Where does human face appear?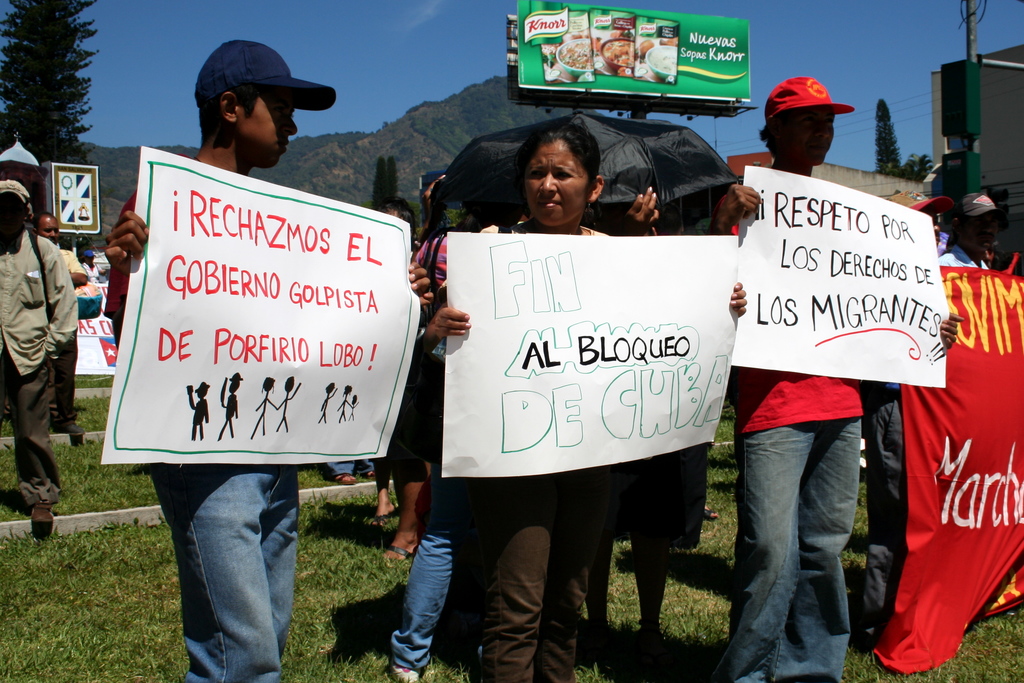
Appears at {"left": 779, "top": 102, "right": 844, "bottom": 166}.
